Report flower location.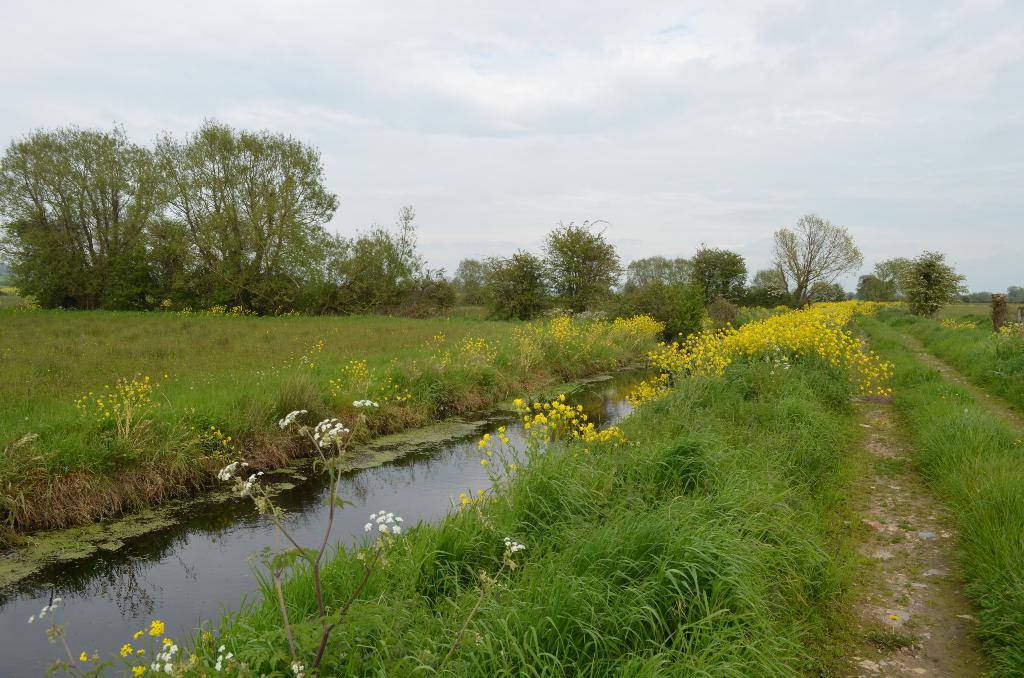
Report: crop(147, 620, 163, 640).
